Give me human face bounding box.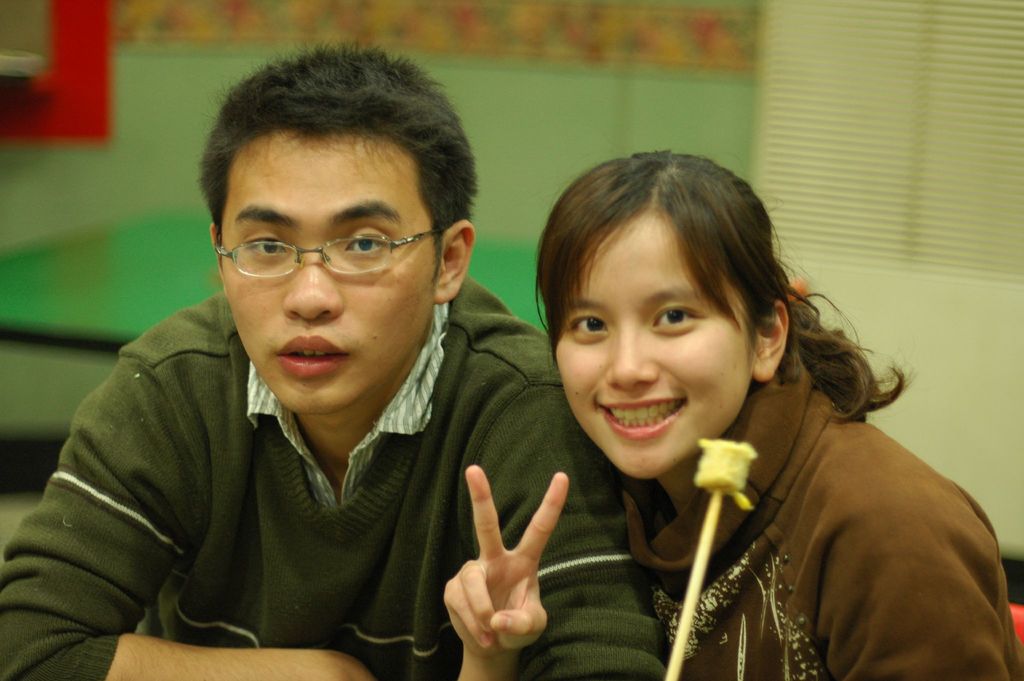
[553, 217, 759, 464].
